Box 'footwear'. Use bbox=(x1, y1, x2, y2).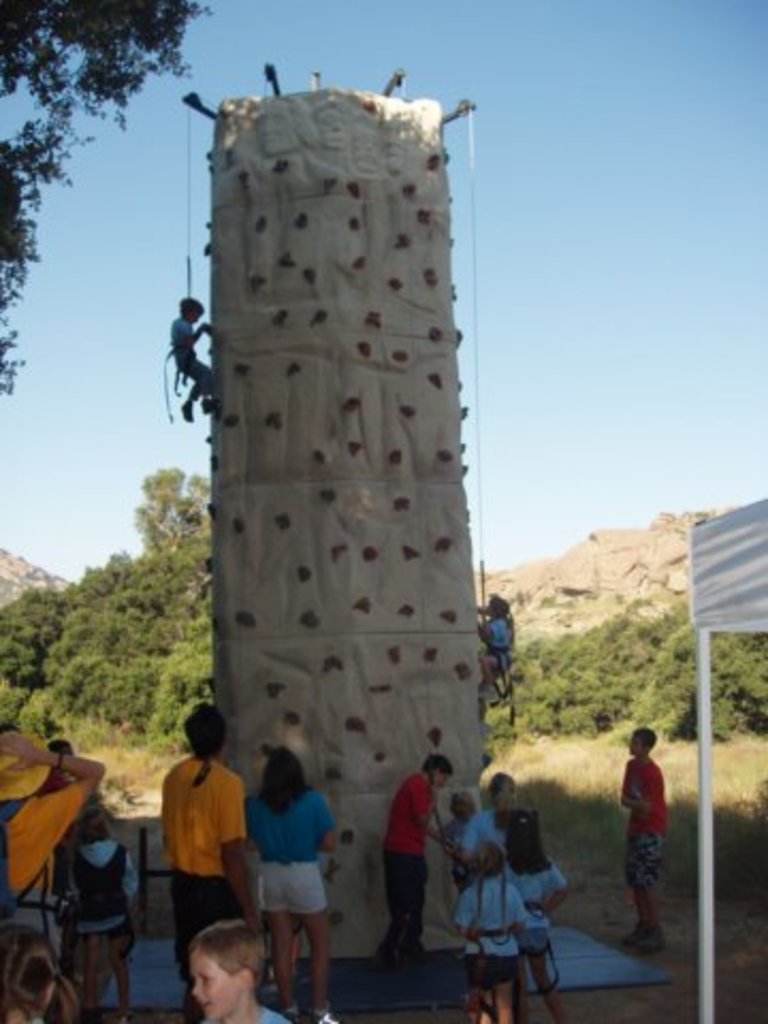
bbox=(320, 1005, 335, 1022).
